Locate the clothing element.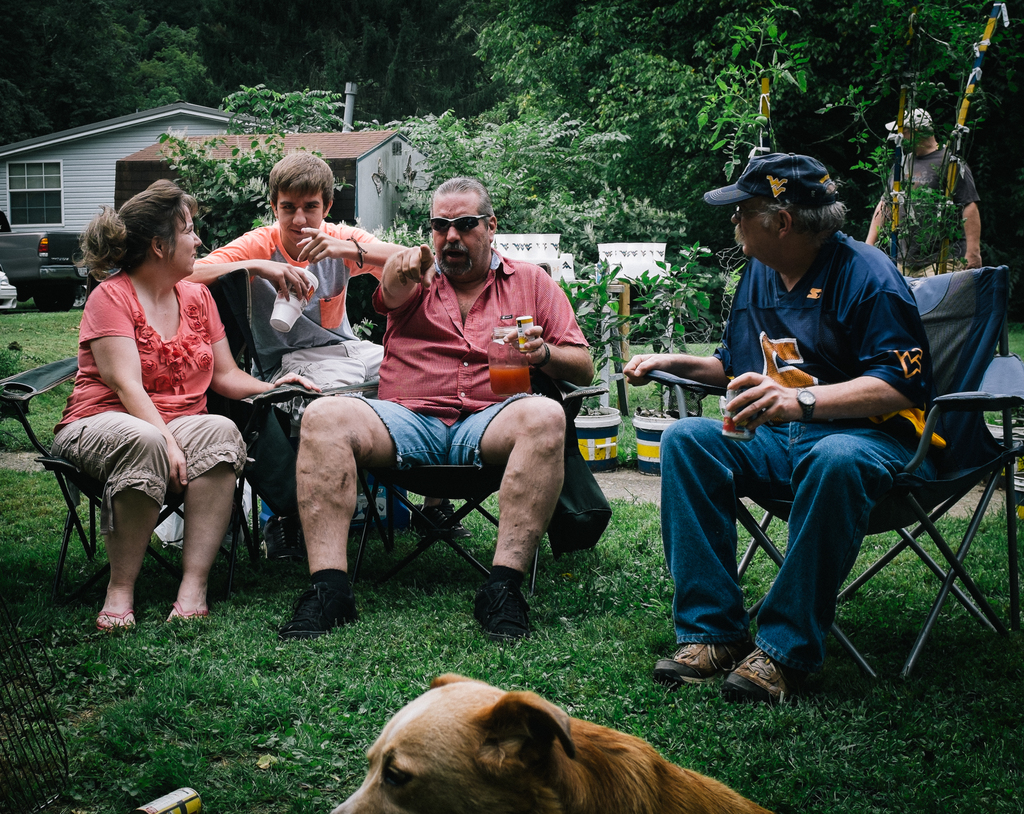
Element bbox: box=[653, 236, 942, 676].
